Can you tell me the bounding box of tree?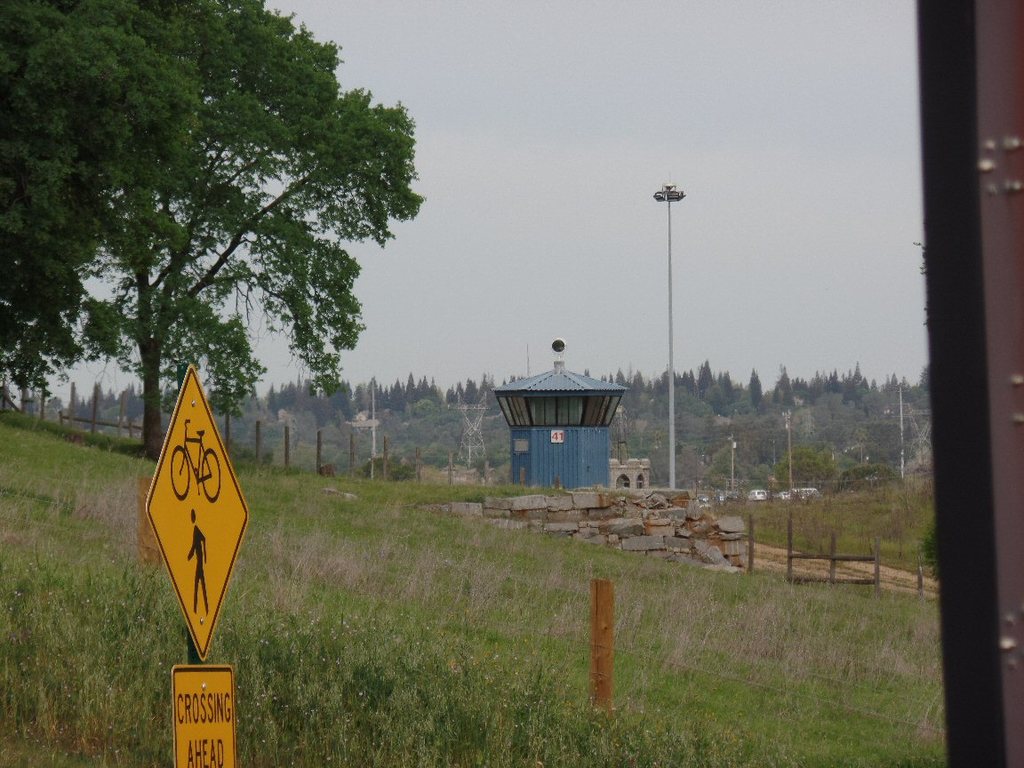
region(580, 361, 636, 410).
